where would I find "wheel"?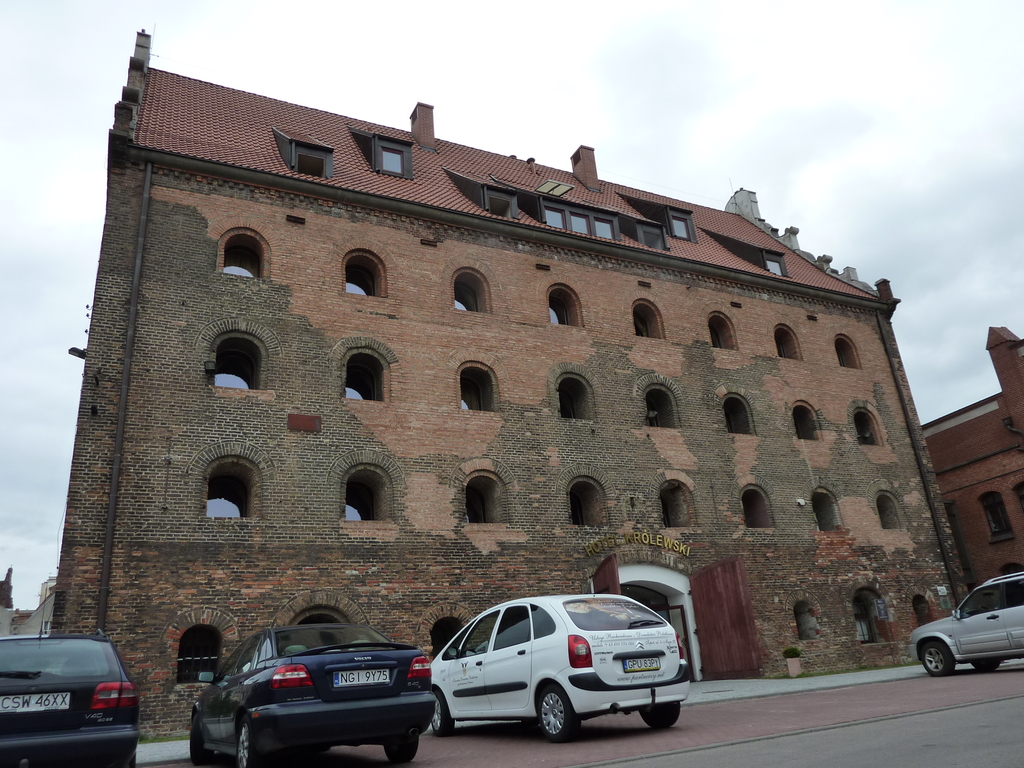
At (918,641,955,678).
